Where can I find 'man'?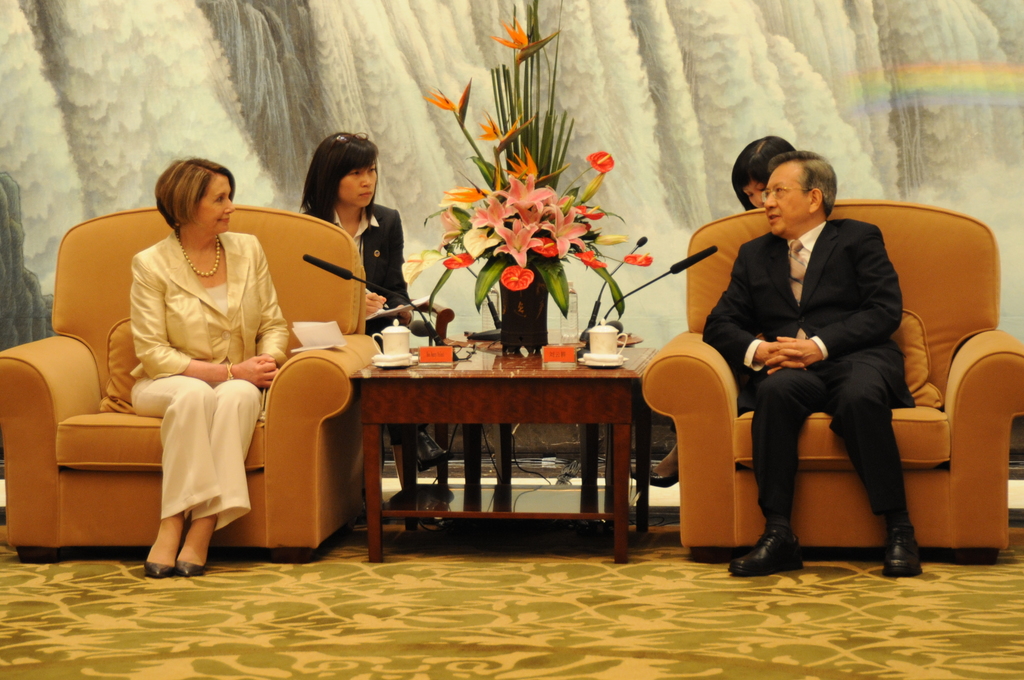
You can find it at bbox(697, 133, 947, 570).
